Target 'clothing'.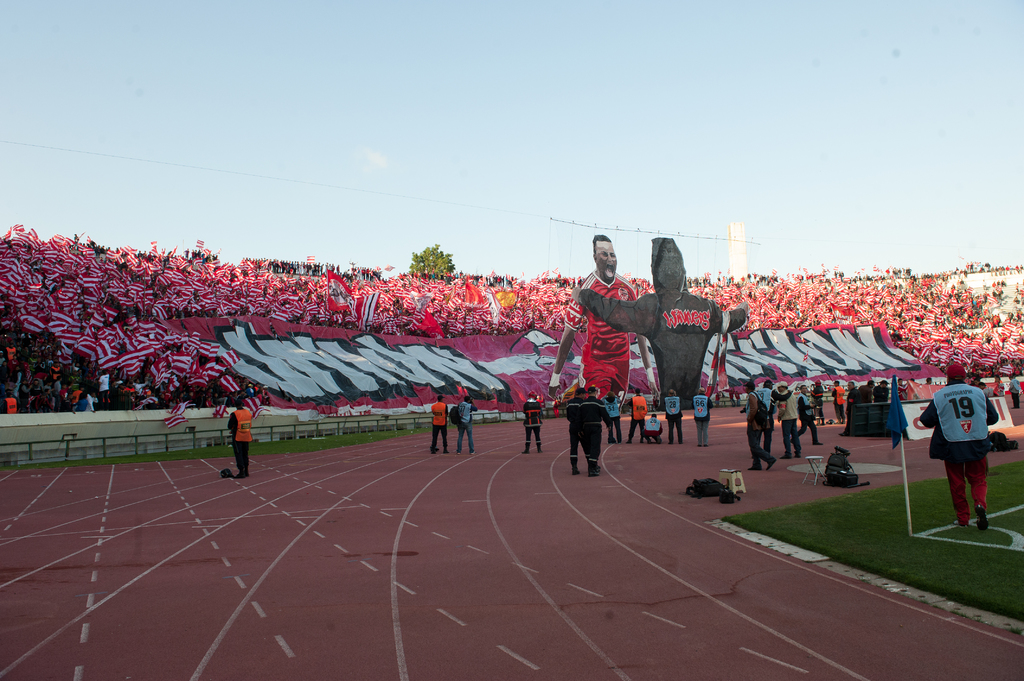
Target region: x1=692, y1=396, x2=714, y2=445.
